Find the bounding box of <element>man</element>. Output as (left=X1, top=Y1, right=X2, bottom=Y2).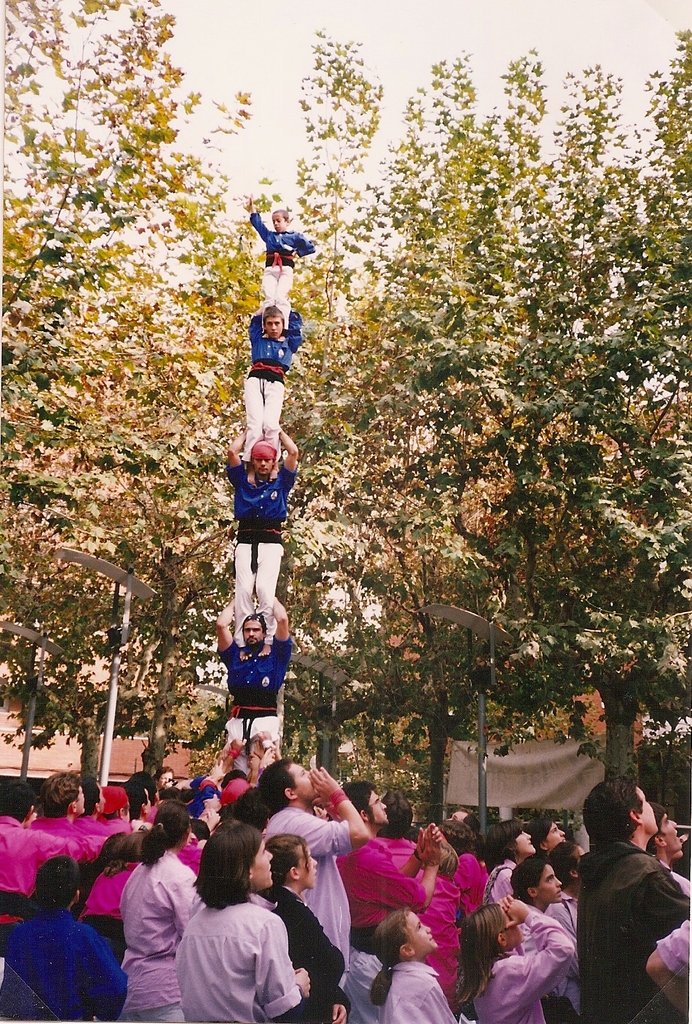
(left=252, top=757, right=369, bottom=988).
